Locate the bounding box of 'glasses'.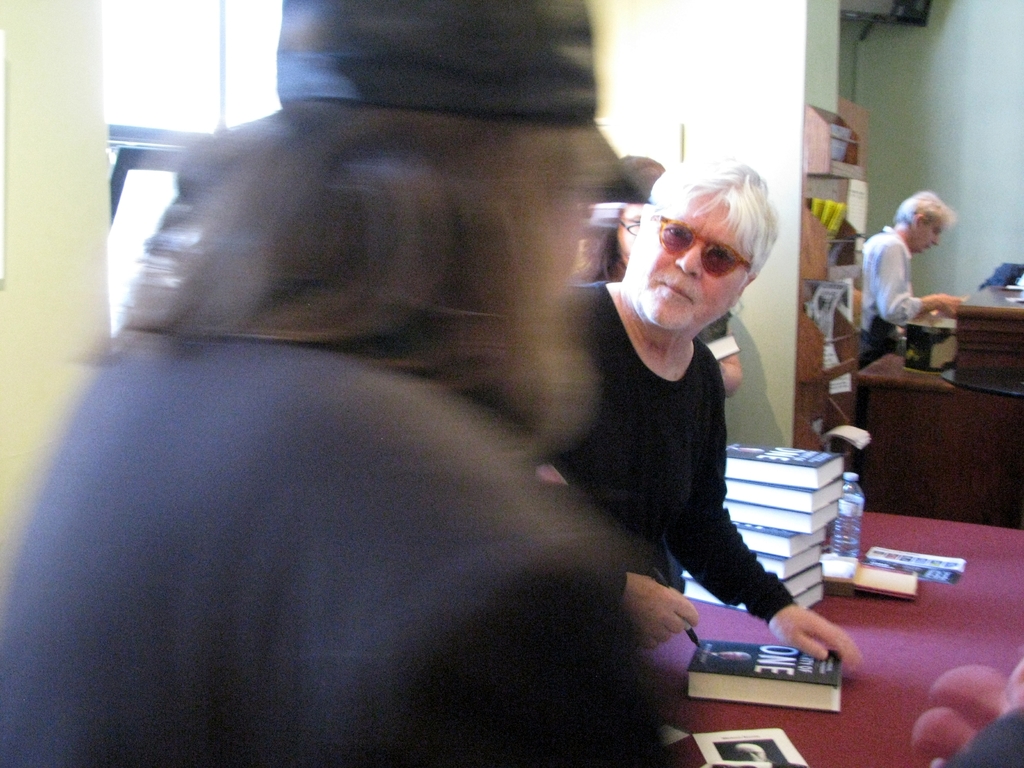
Bounding box: 650, 223, 774, 294.
